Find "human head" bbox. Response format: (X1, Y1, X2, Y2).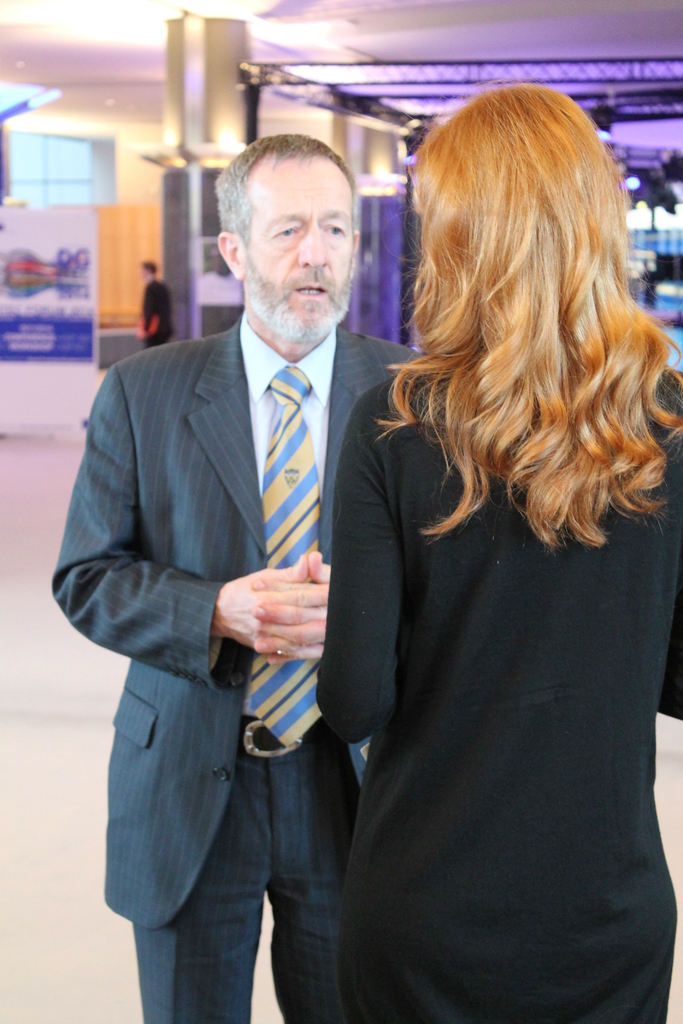
(241, 120, 359, 383).
